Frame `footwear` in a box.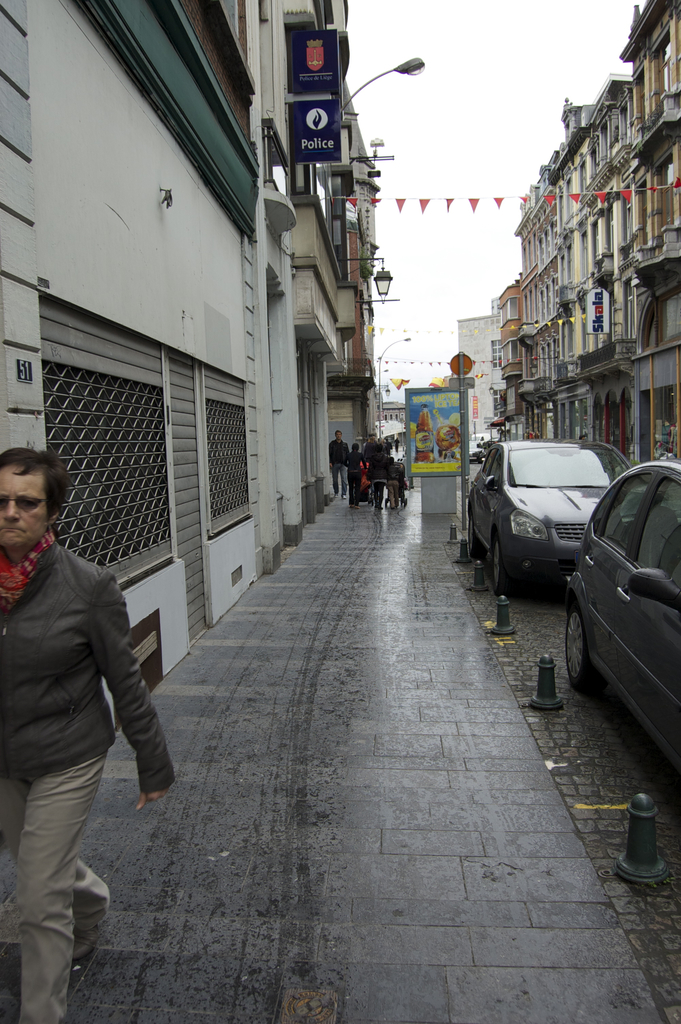
[left=72, top=920, right=96, bottom=959].
